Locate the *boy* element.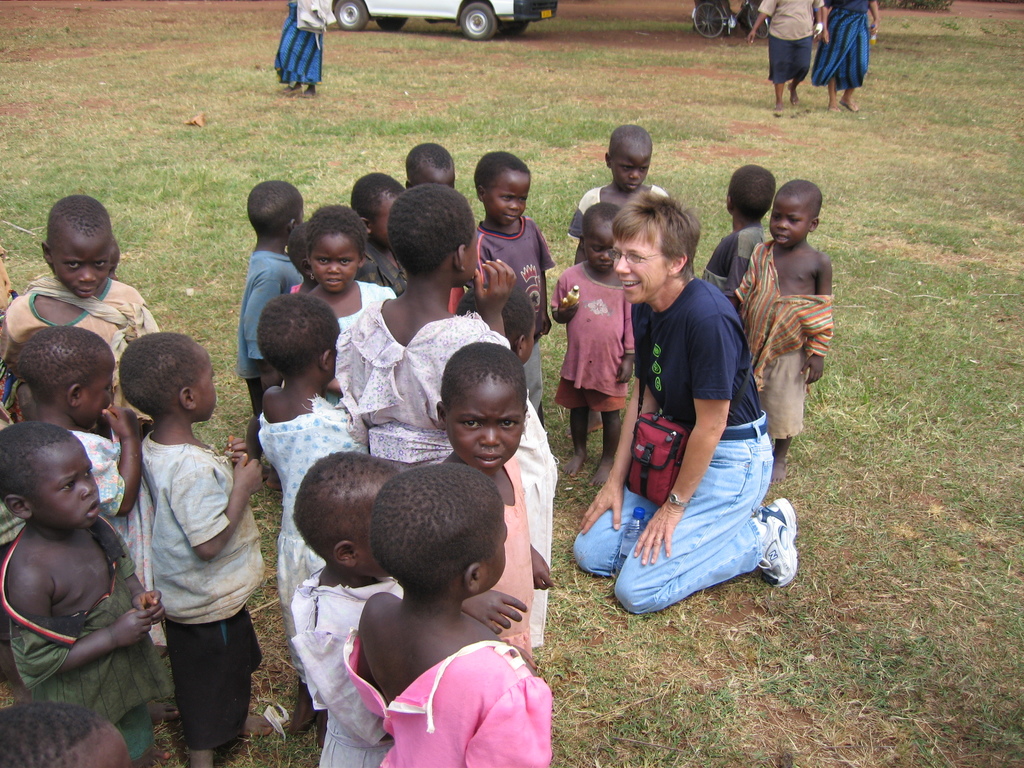
Element bbox: BBox(730, 175, 835, 484).
